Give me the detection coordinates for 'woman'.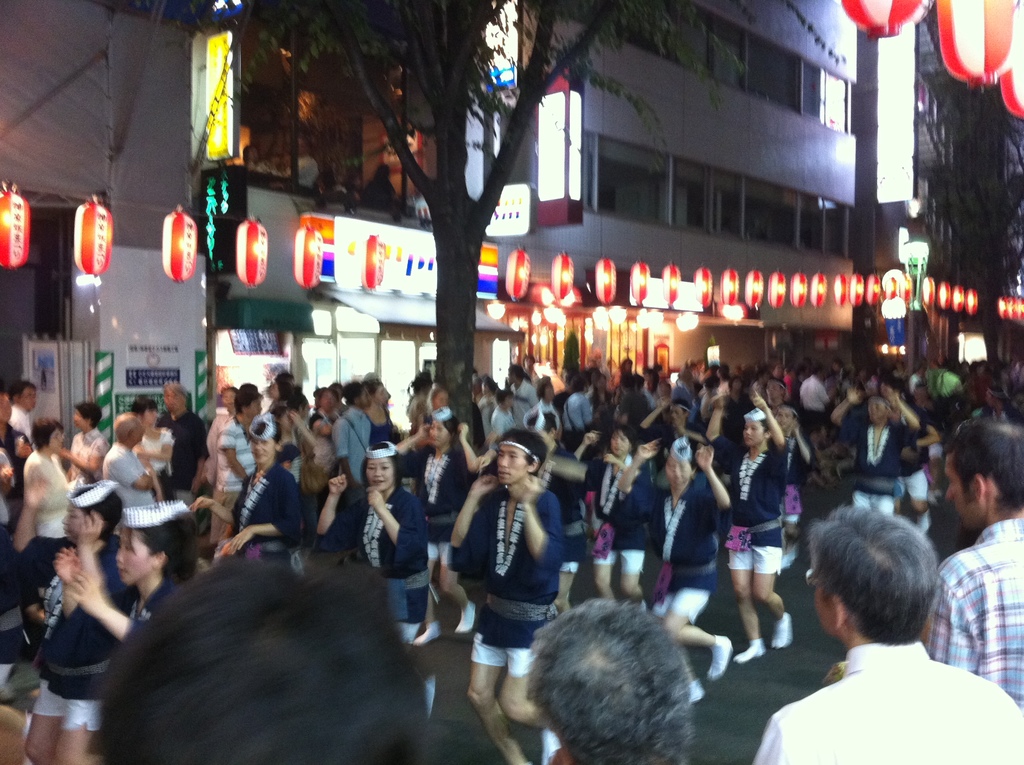
(746,373,836,597).
